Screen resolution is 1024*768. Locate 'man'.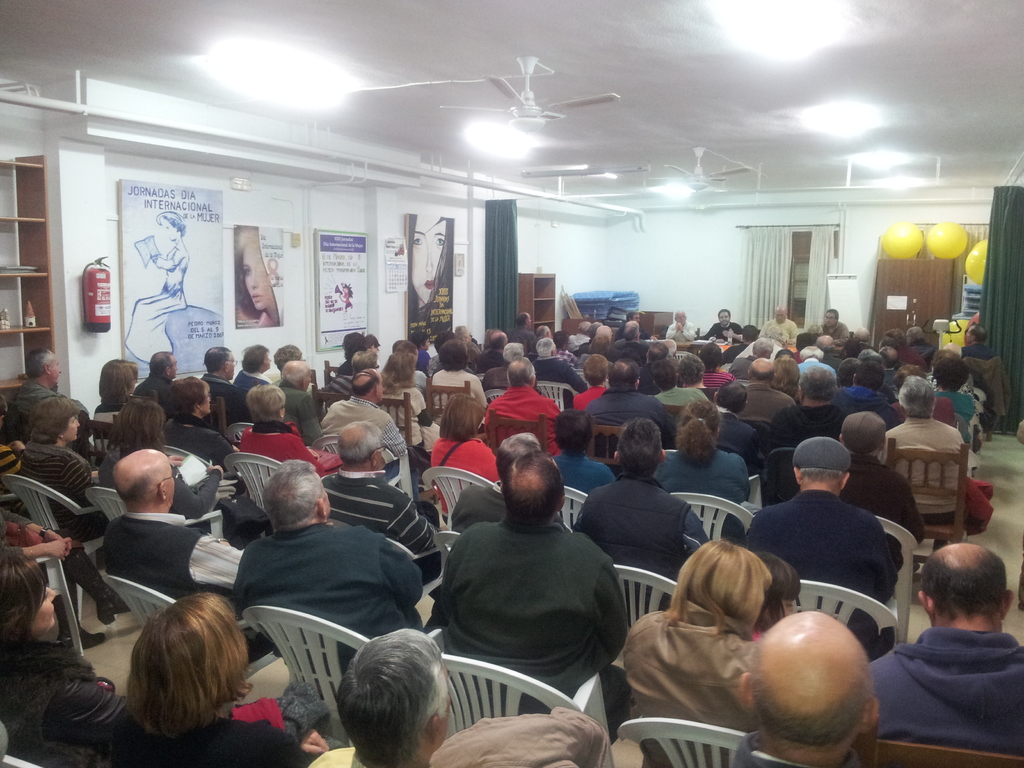
(left=659, top=307, right=695, bottom=341).
